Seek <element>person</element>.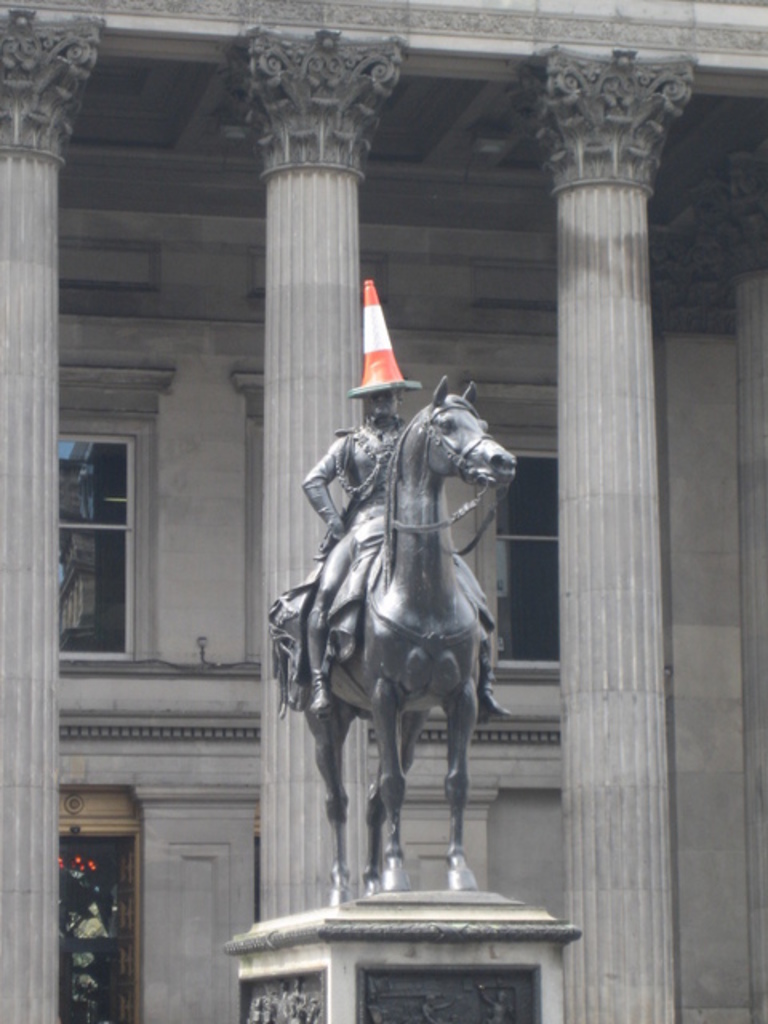
[left=304, top=382, right=512, bottom=726].
